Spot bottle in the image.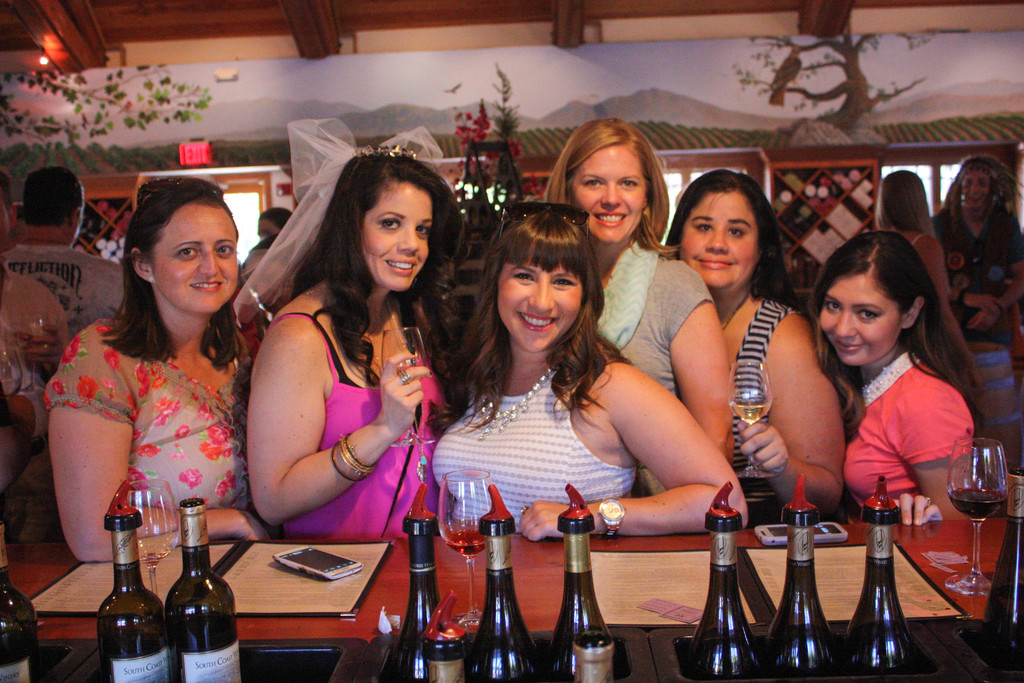
bottle found at l=92, t=503, r=167, b=680.
